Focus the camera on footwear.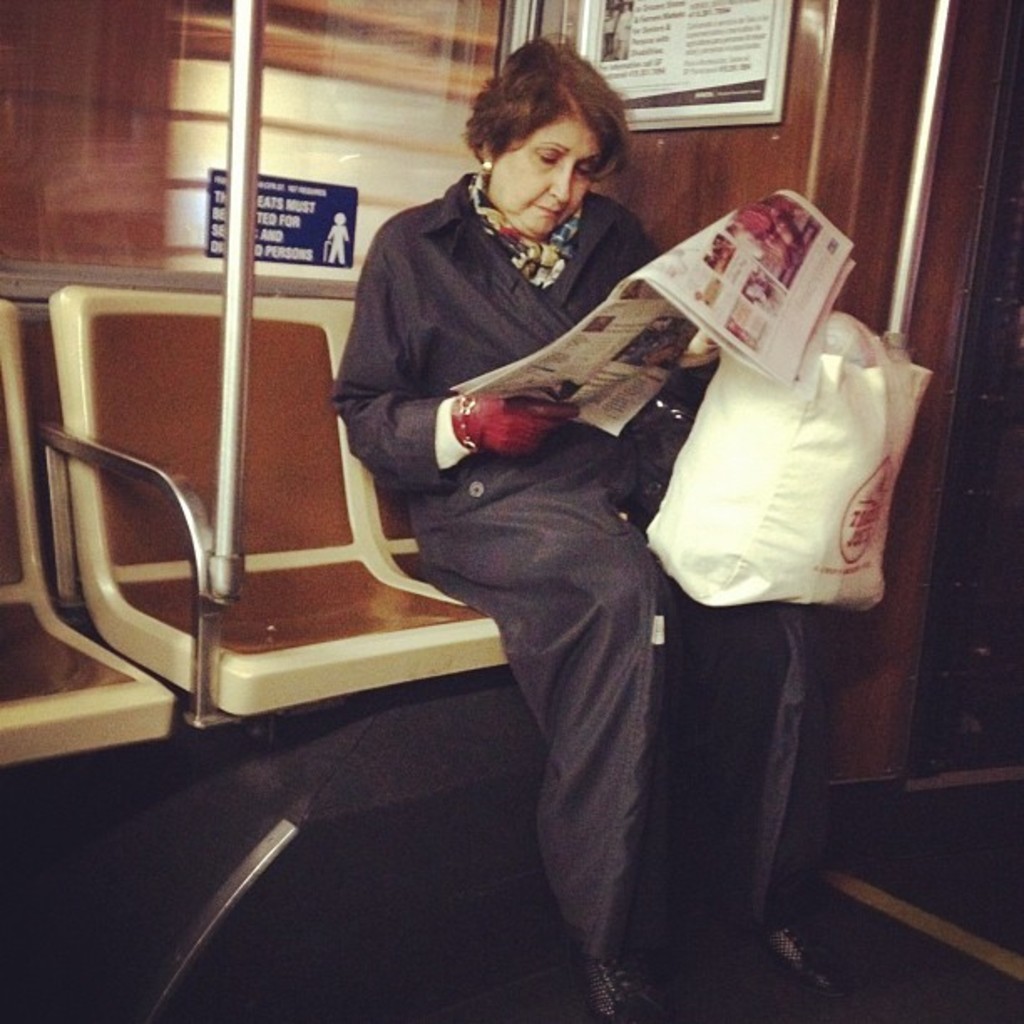
Focus region: (left=562, top=947, right=676, bottom=1022).
